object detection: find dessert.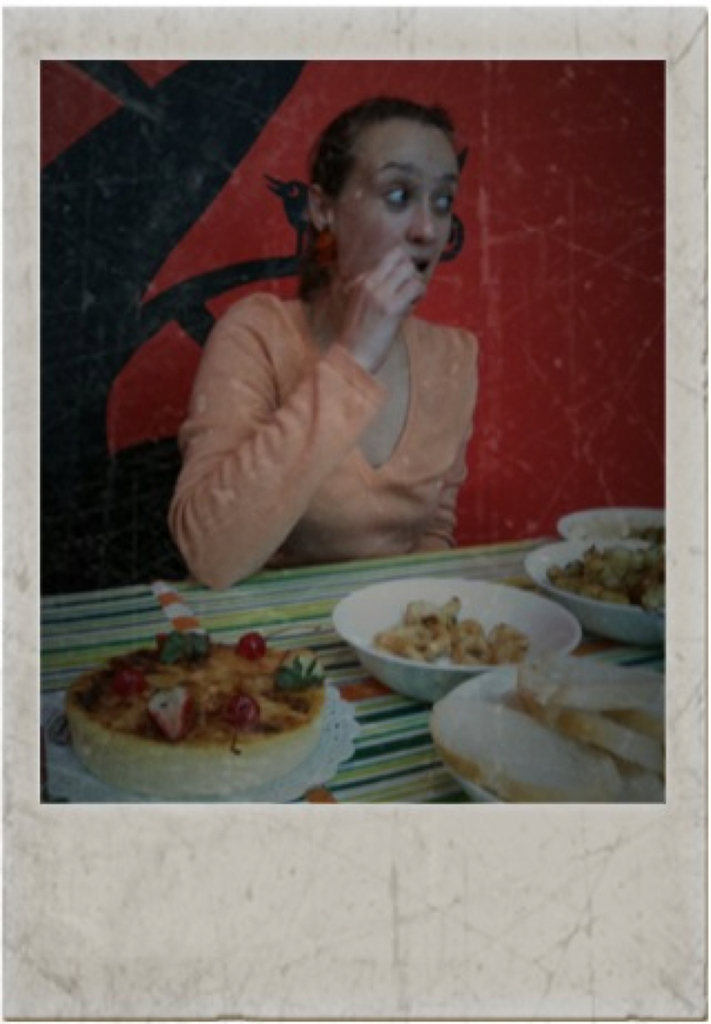
63/632/362/808.
